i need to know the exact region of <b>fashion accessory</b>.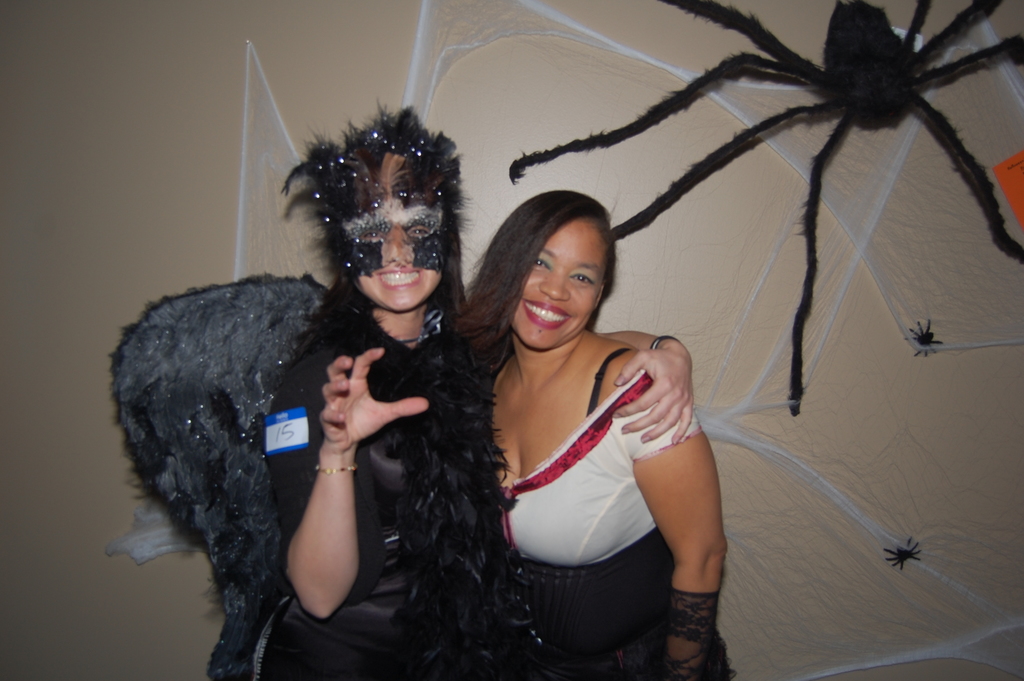
Region: select_region(284, 99, 474, 286).
